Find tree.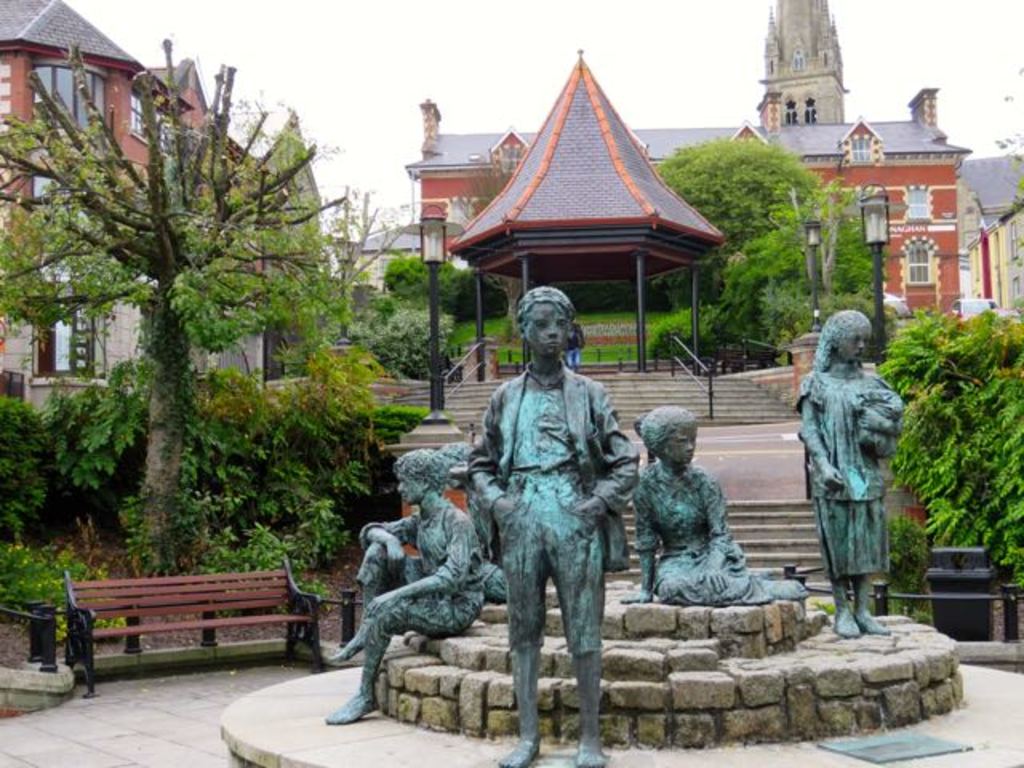
{"left": 872, "top": 306, "right": 1022, "bottom": 600}.
